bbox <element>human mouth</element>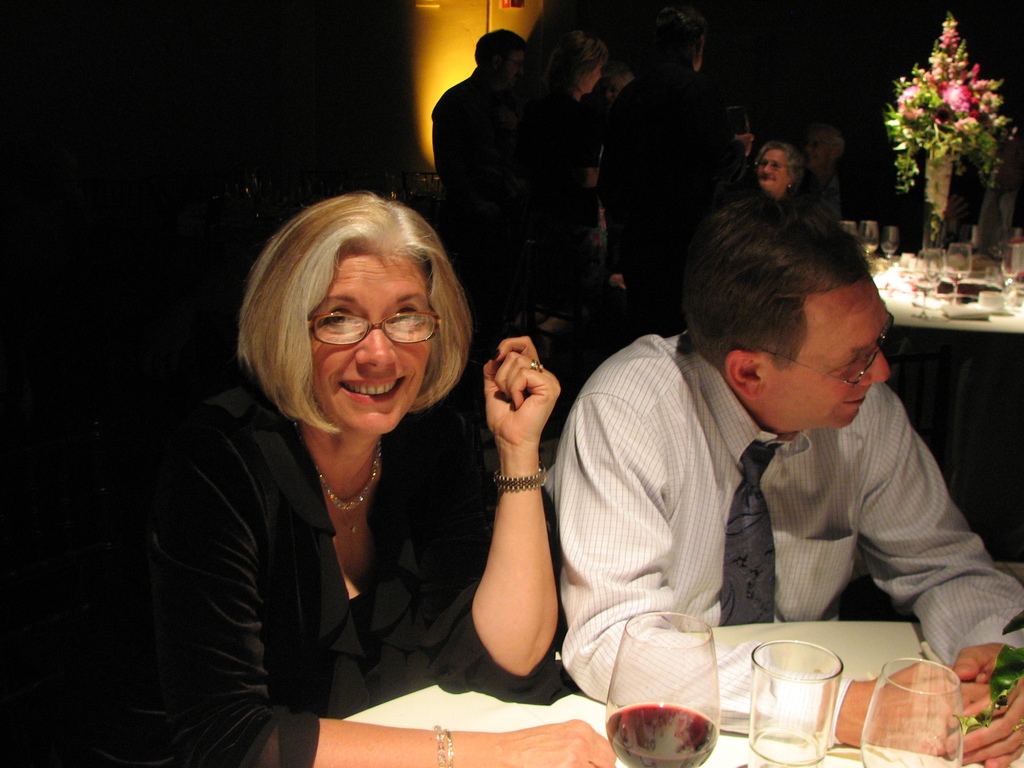
bbox=(763, 173, 776, 180)
